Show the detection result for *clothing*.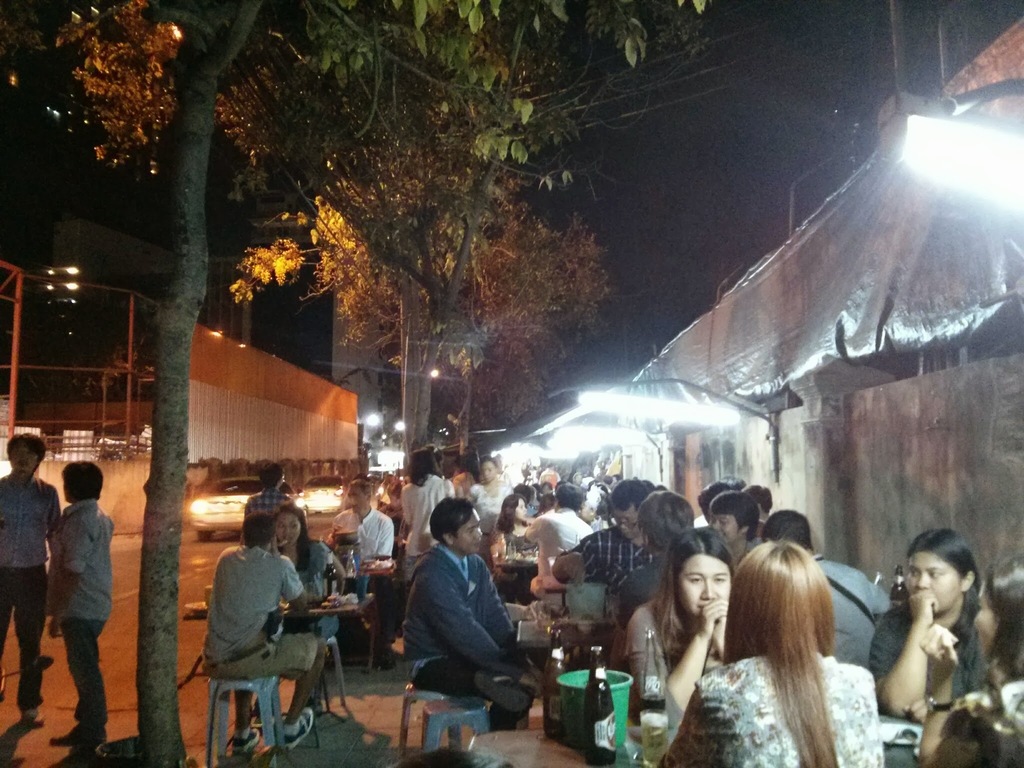
box=[51, 495, 116, 623].
